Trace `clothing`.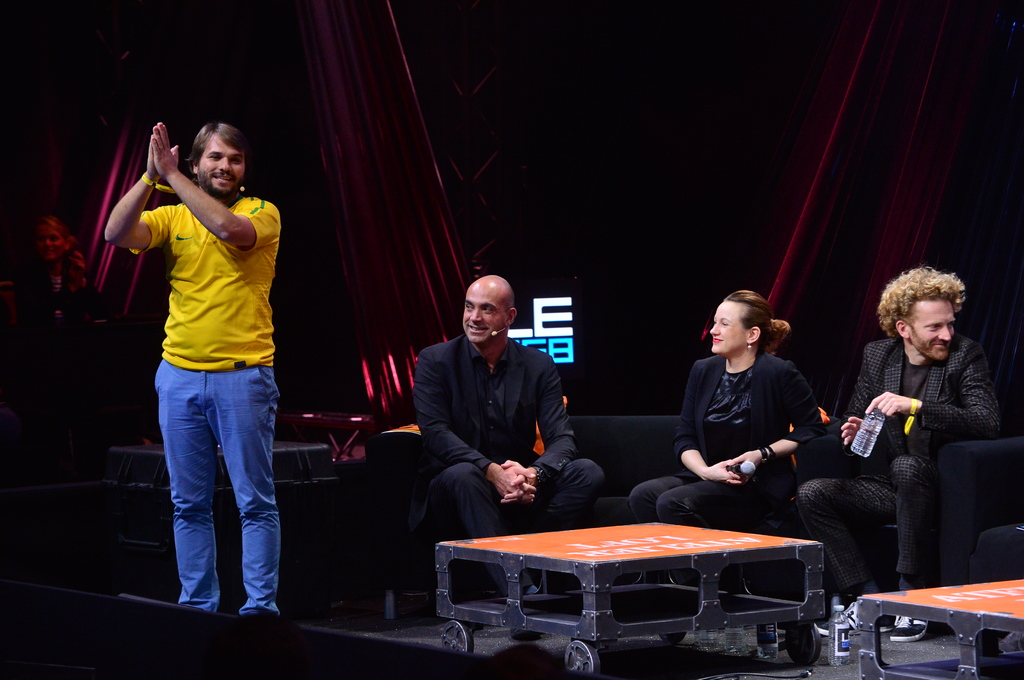
Traced to pyautogui.locateOnScreen(122, 124, 280, 562).
